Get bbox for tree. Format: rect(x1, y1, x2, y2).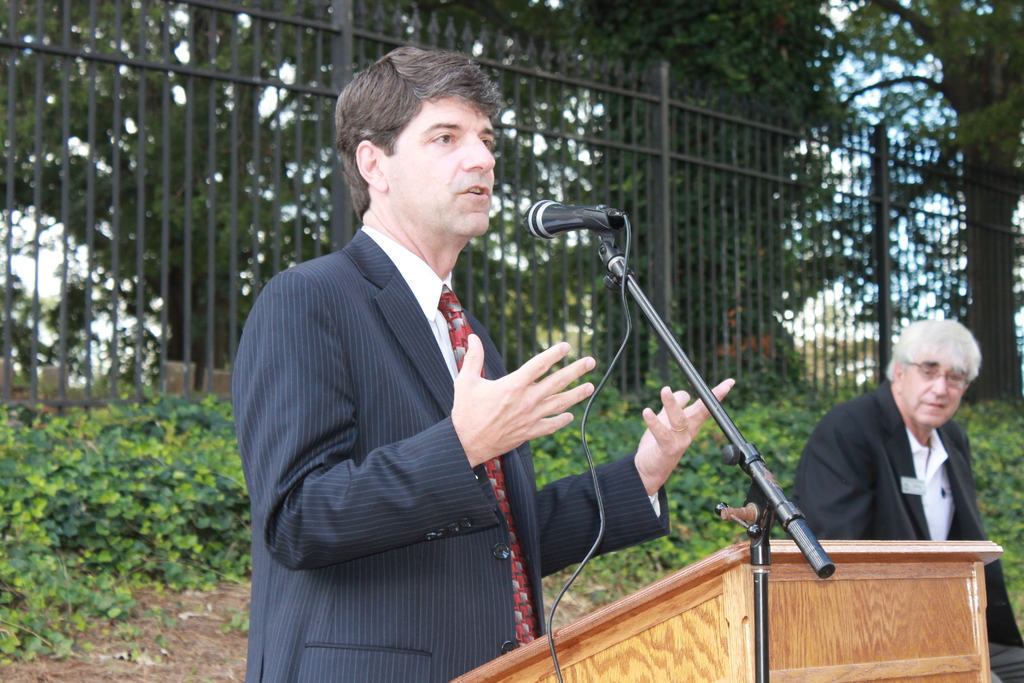
rect(770, 4, 1023, 420).
